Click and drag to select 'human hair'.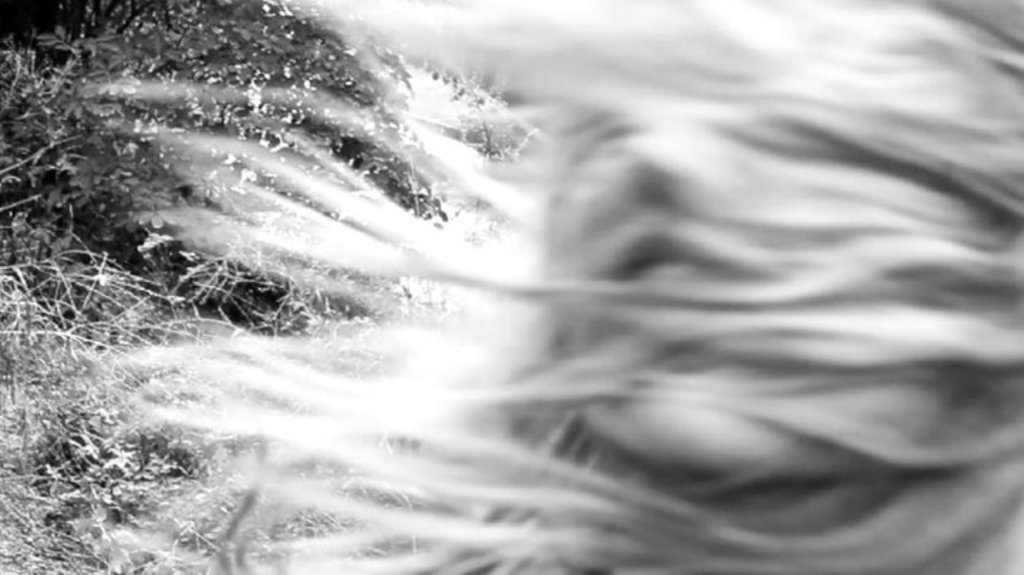
Selection: [x1=1, y1=0, x2=1023, y2=574].
